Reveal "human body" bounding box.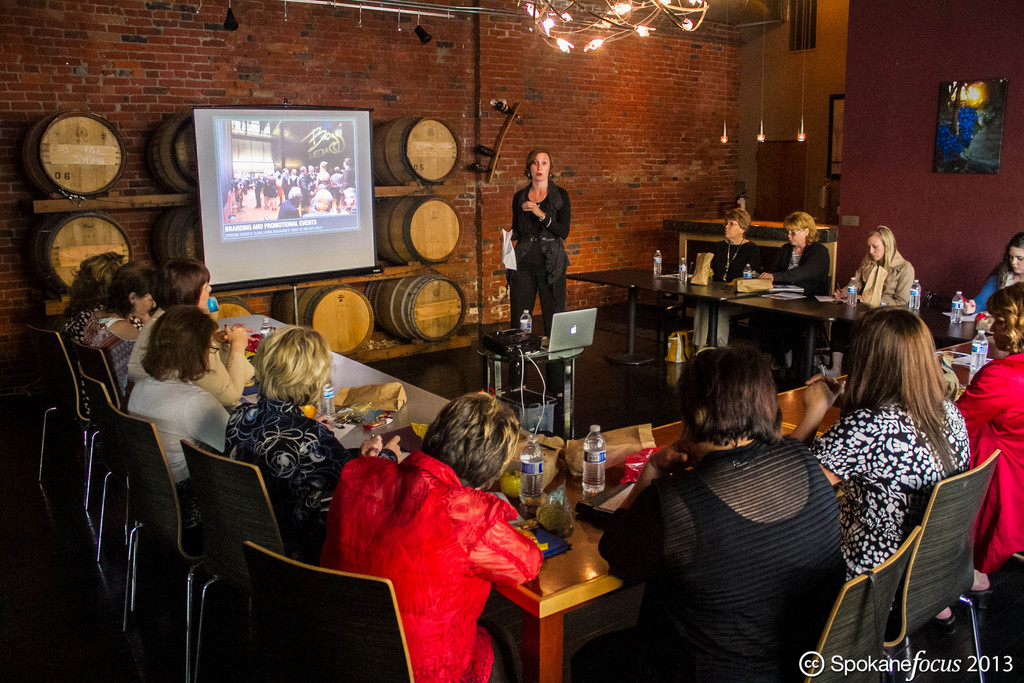
Revealed: <bbox>343, 188, 356, 211</bbox>.
